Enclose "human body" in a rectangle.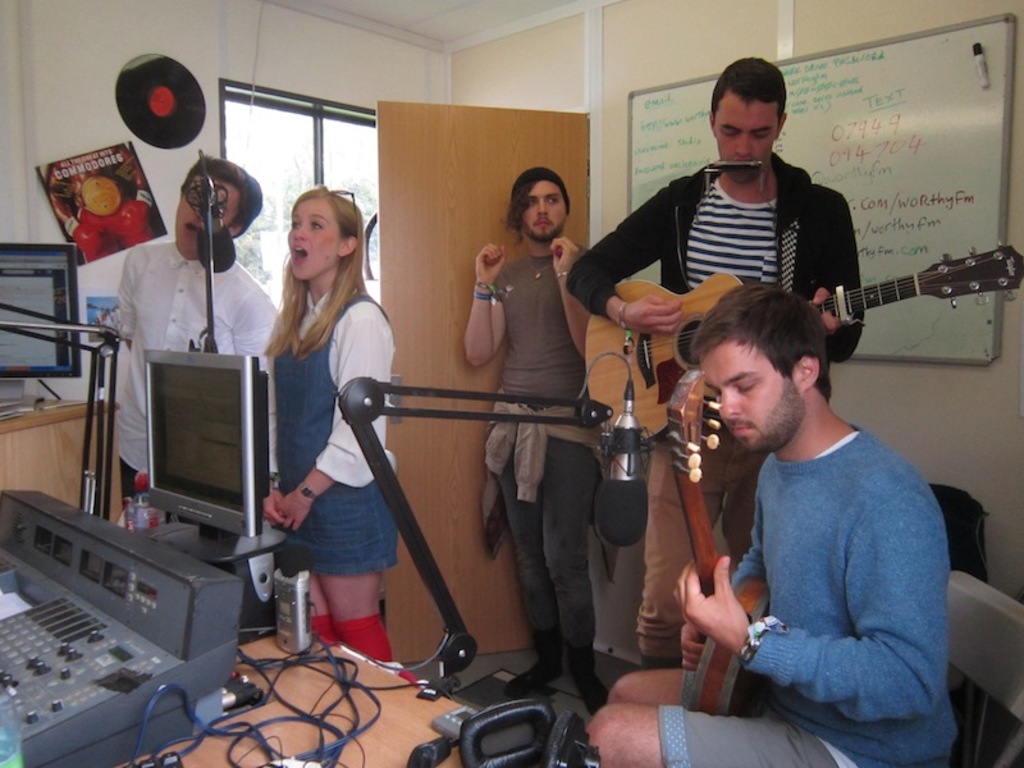
<bbox>111, 165, 269, 543</bbox>.
